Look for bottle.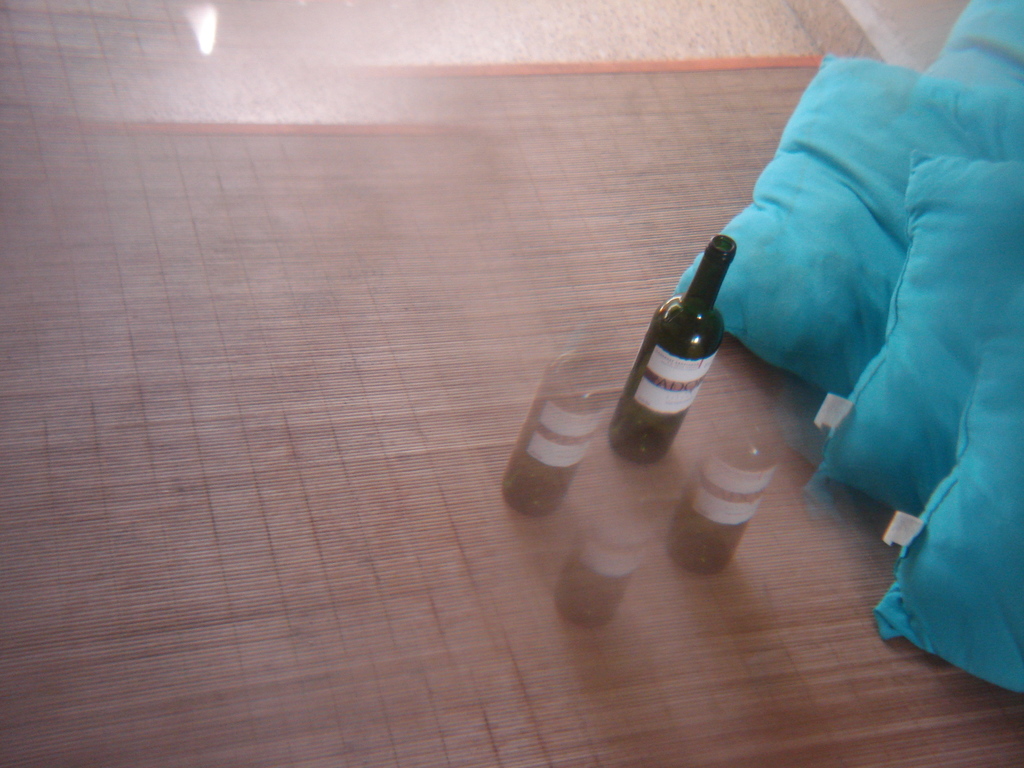
Found: 605 232 735 464.
